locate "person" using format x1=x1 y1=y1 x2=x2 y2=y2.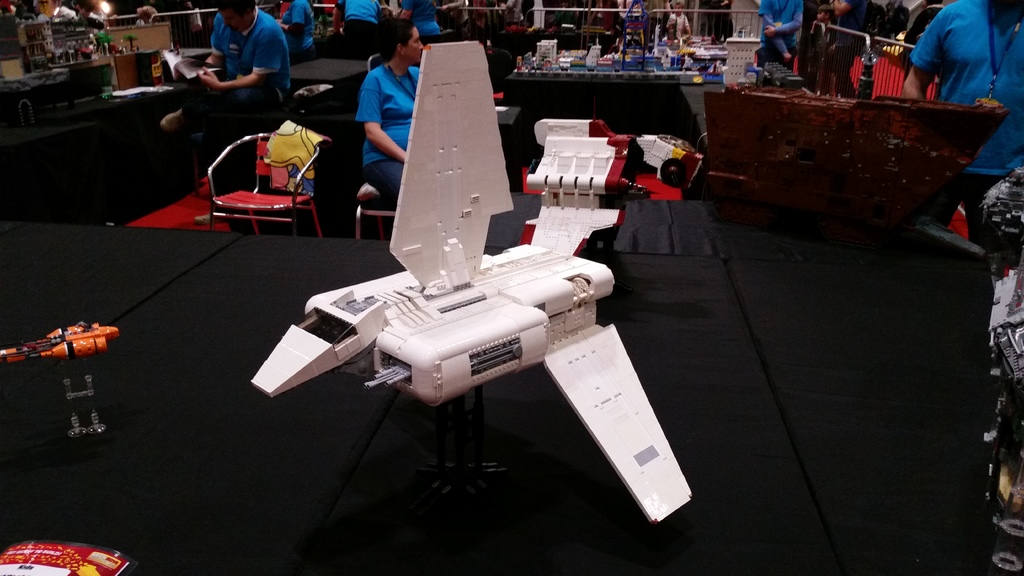
x1=163 y1=0 x2=289 y2=149.
